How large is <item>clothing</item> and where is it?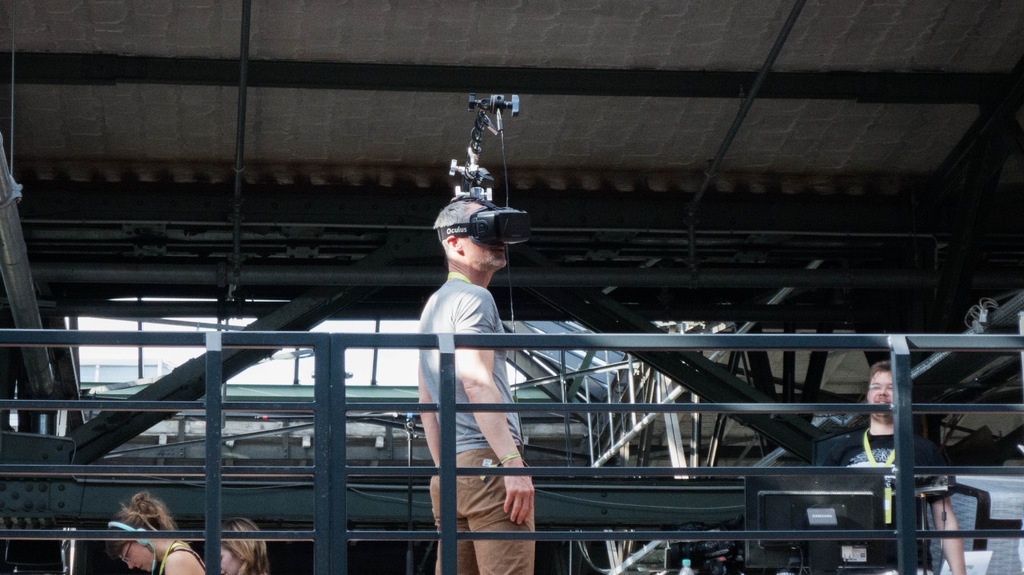
Bounding box: 836 432 962 574.
